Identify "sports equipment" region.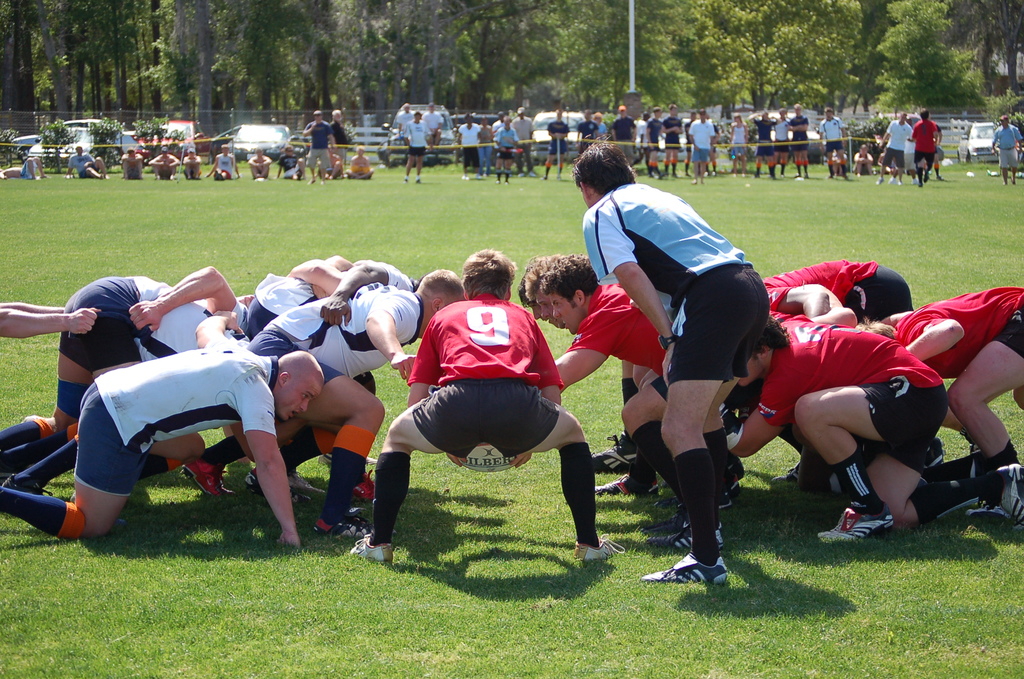
Region: (x1=819, y1=510, x2=894, y2=545).
